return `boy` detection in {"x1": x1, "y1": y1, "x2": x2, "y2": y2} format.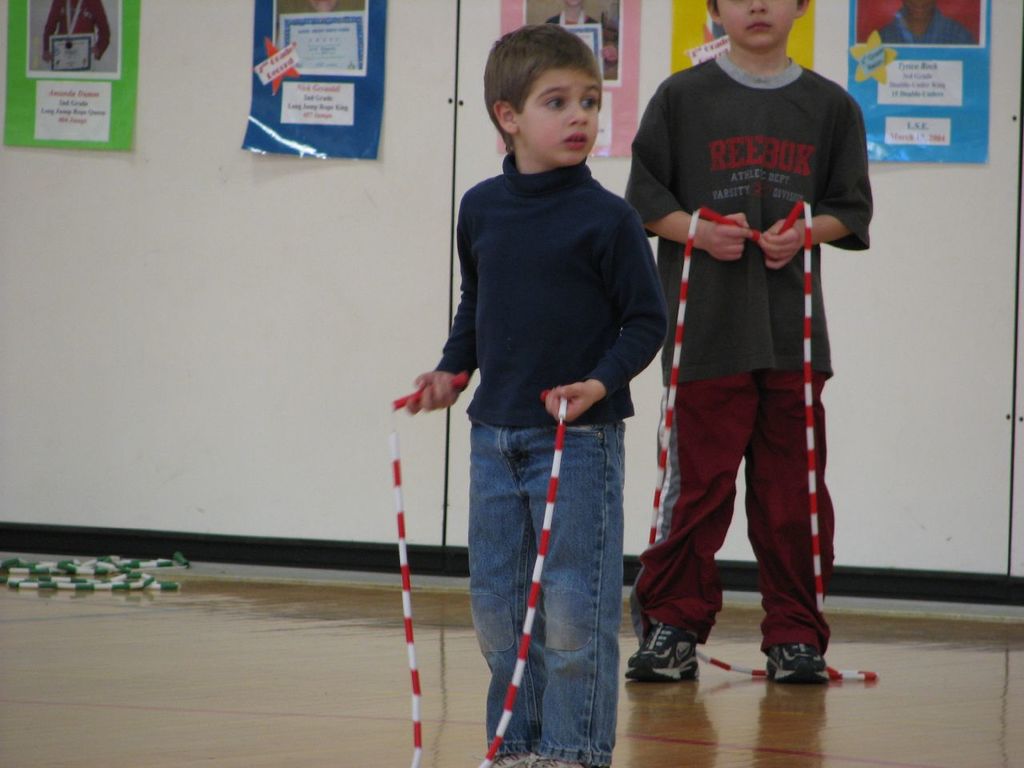
{"x1": 390, "y1": 18, "x2": 670, "y2": 766}.
